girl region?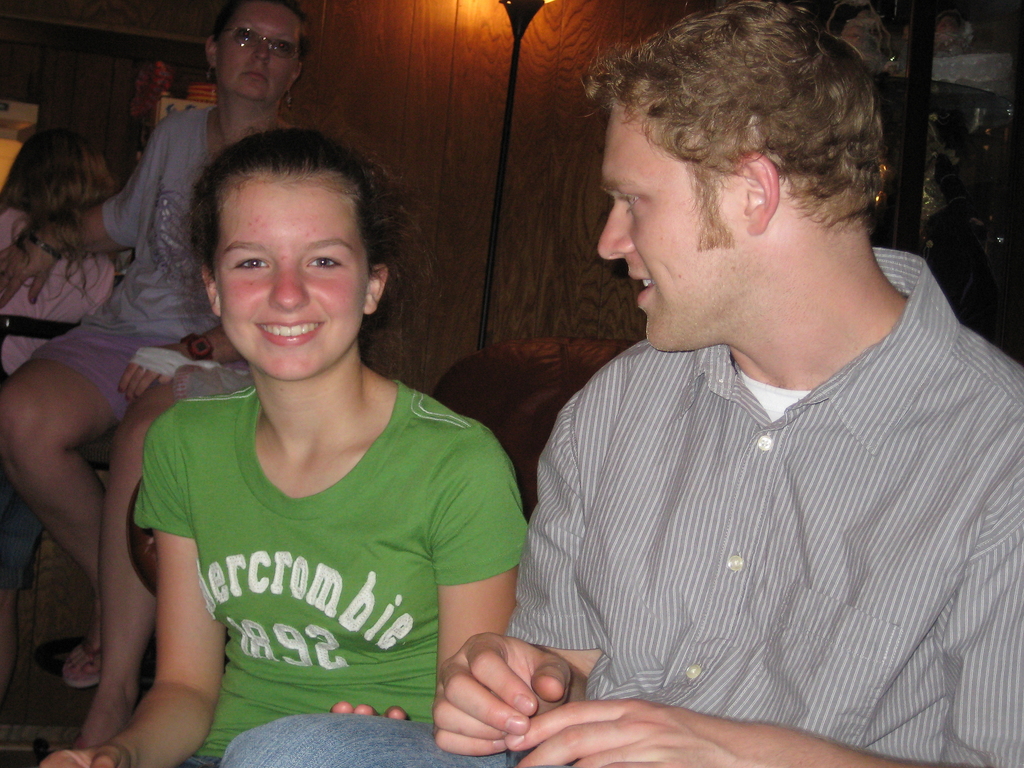
rect(42, 117, 529, 767)
